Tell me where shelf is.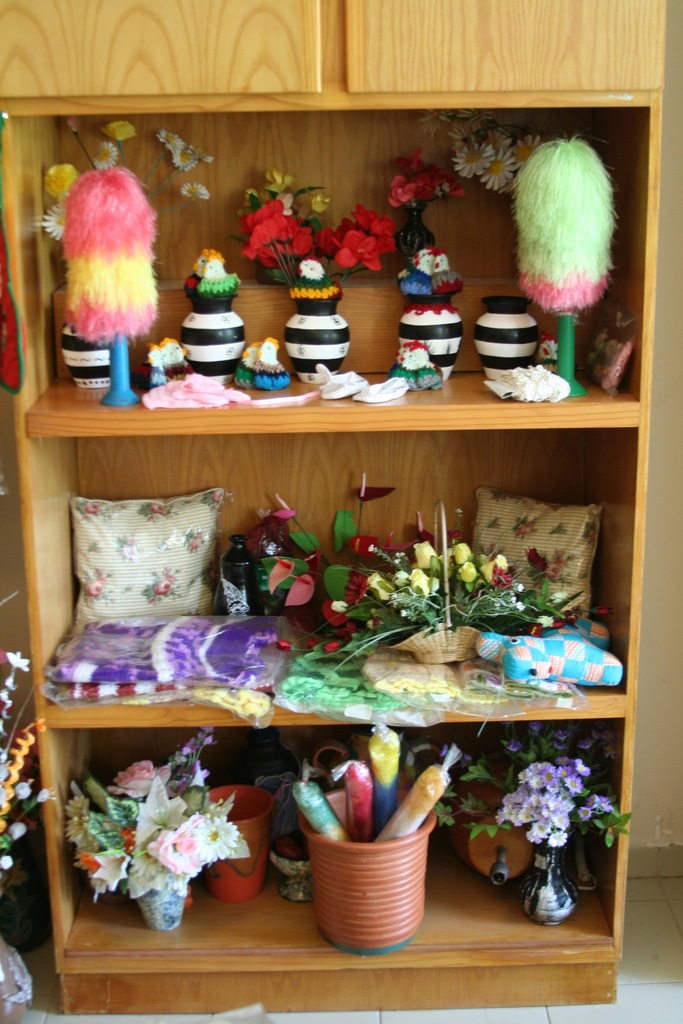
shelf is at Rect(0, 145, 54, 757).
